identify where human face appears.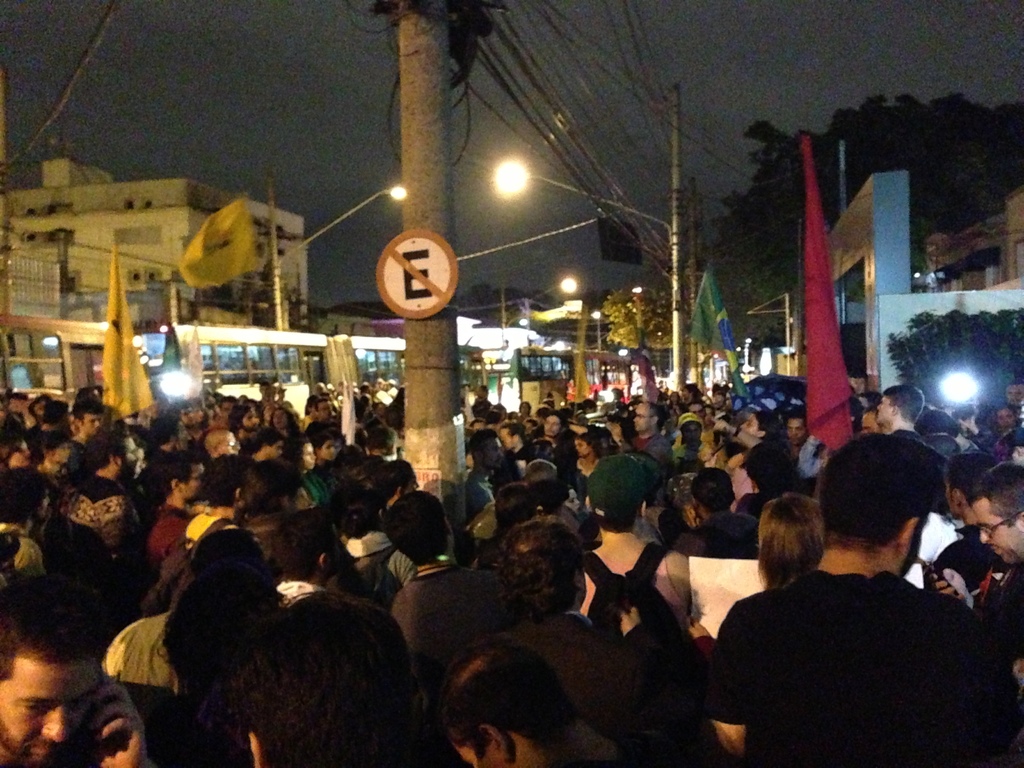
Appears at l=787, t=420, r=806, b=446.
